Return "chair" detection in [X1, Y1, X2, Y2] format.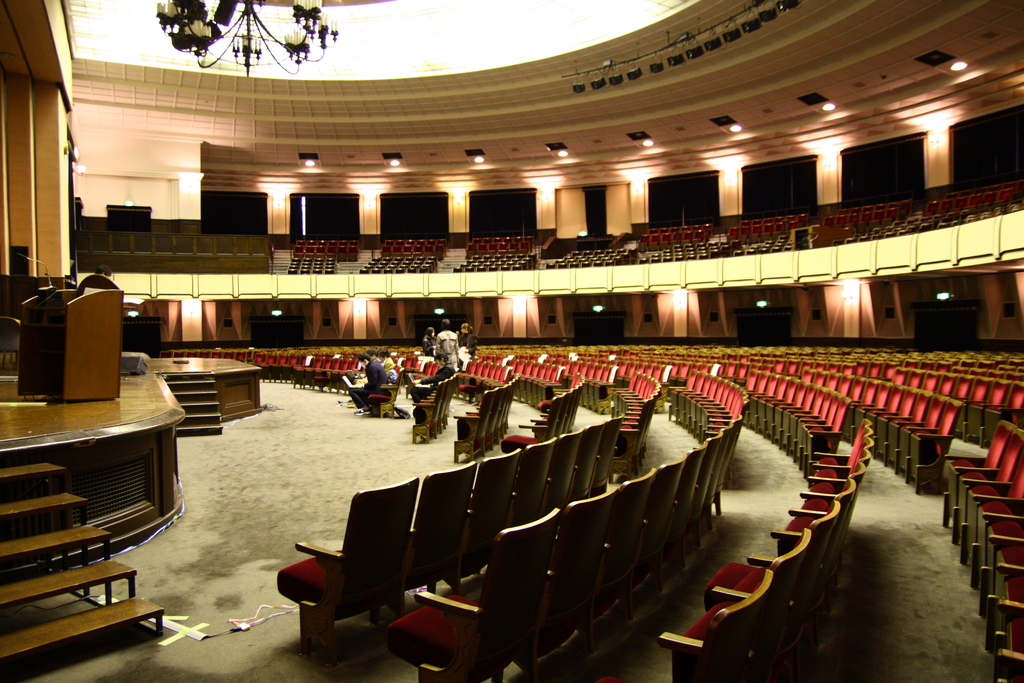
[979, 582, 1023, 652].
